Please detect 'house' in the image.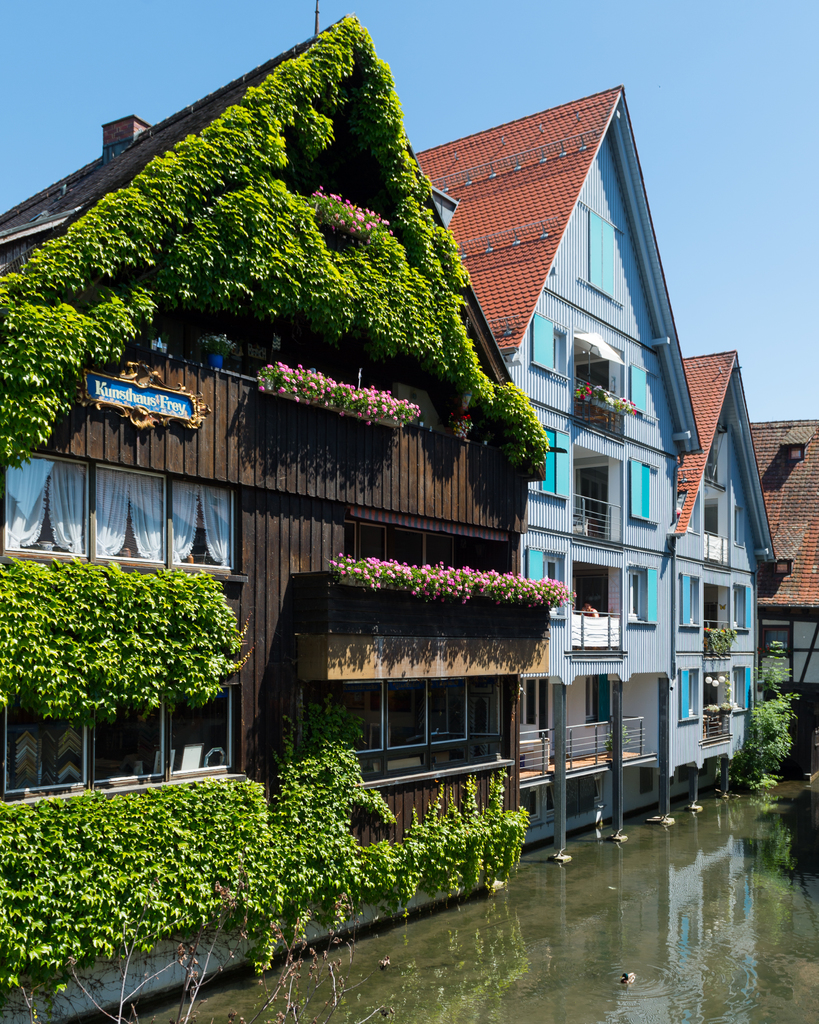
[left=0, top=17, right=563, bottom=848].
